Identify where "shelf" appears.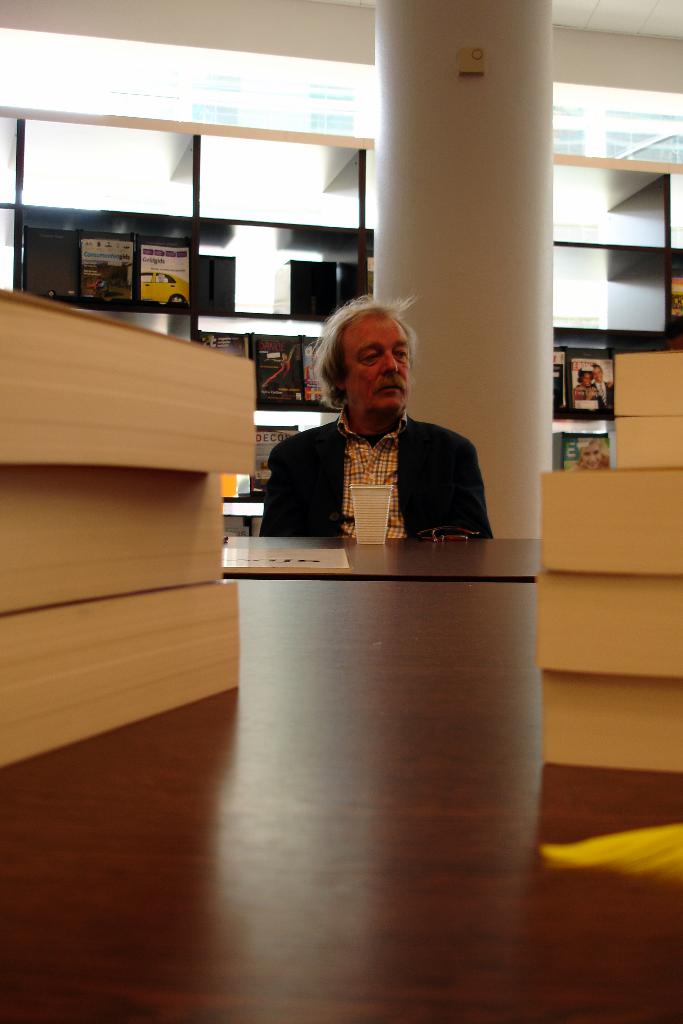
Appears at <region>549, 321, 645, 424</region>.
